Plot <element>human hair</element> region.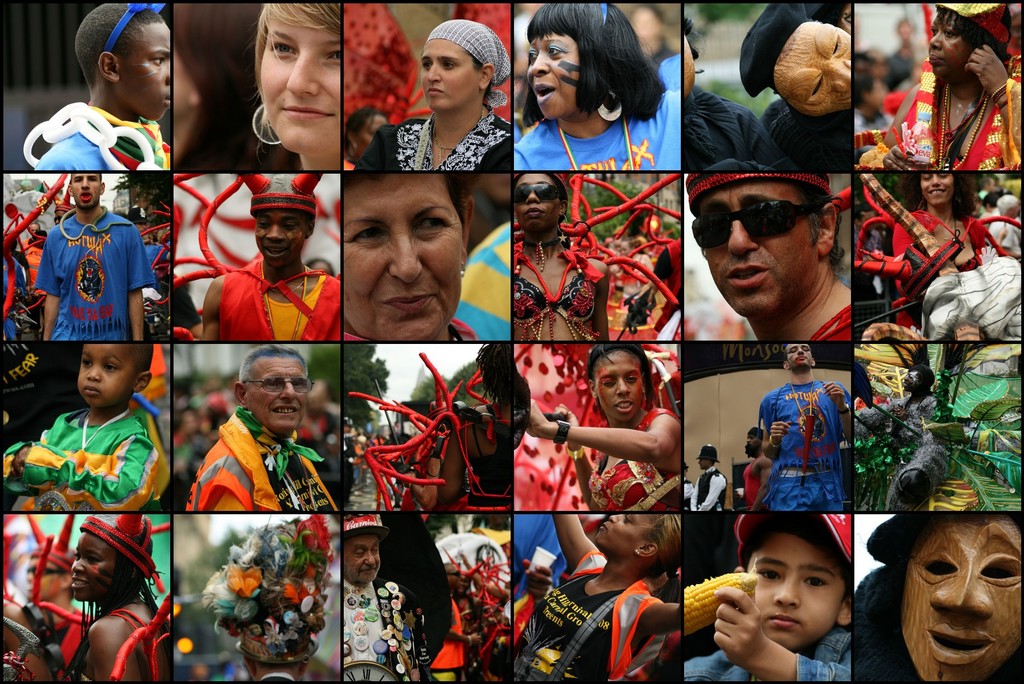
Plotted at BBox(588, 344, 655, 405).
